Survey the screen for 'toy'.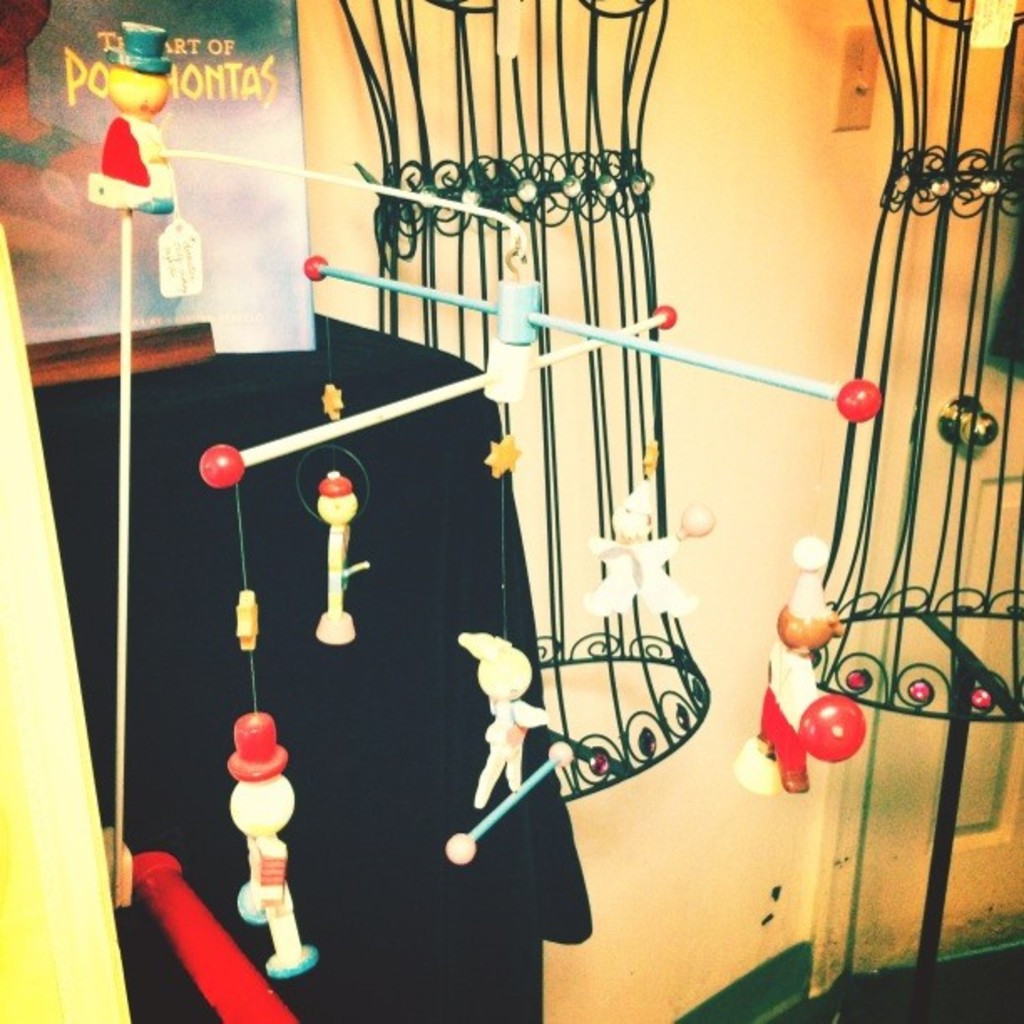
Survey found: Rect(582, 484, 714, 616).
